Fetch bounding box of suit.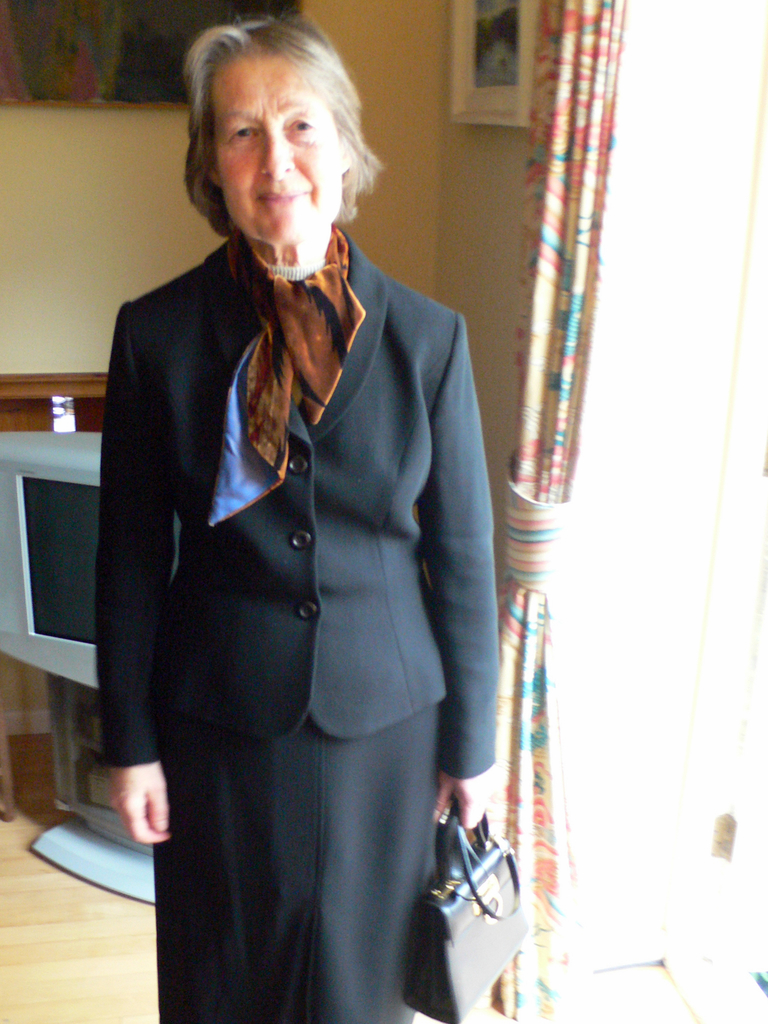
Bbox: l=102, t=325, r=478, b=1016.
